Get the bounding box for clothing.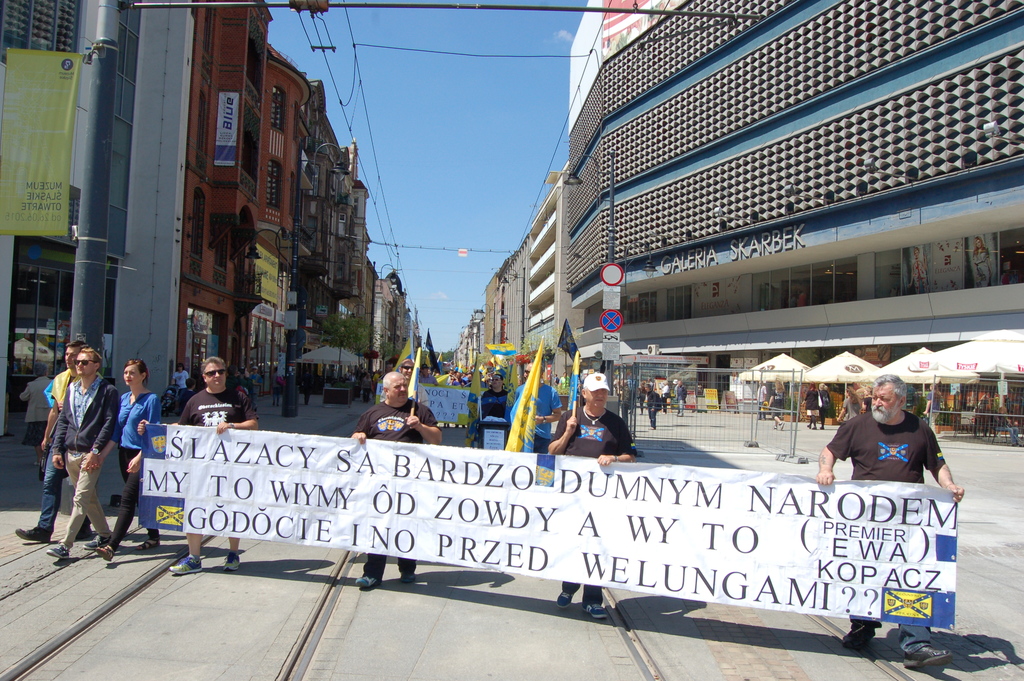
l=824, t=372, r=977, b=679.
